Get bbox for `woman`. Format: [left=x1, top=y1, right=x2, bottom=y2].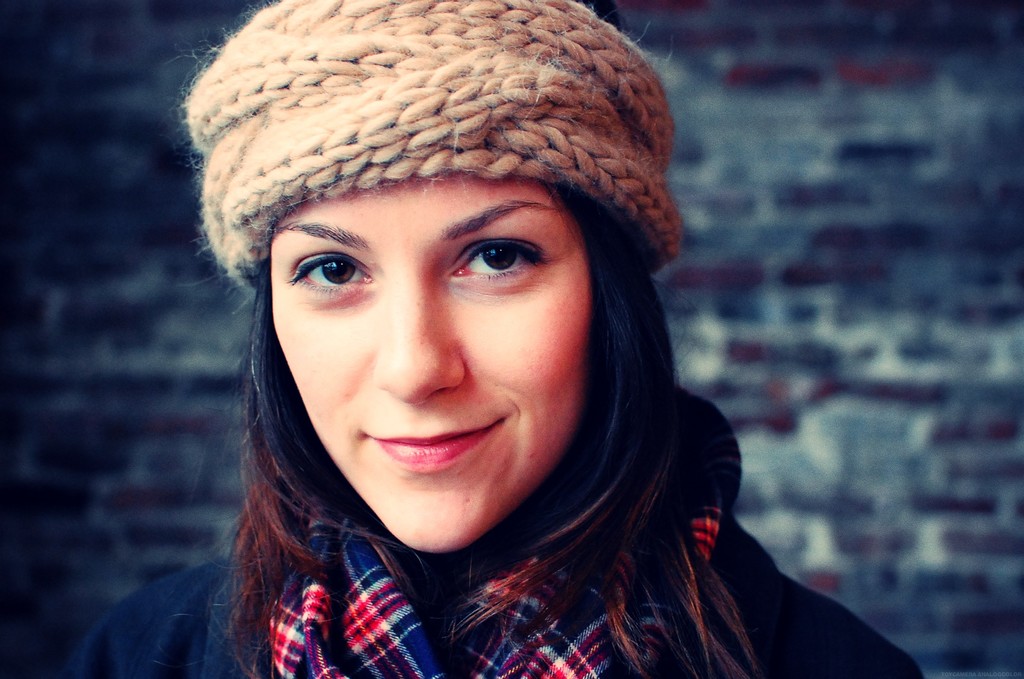
[left=104, top=29, right=859, bottom=652].
